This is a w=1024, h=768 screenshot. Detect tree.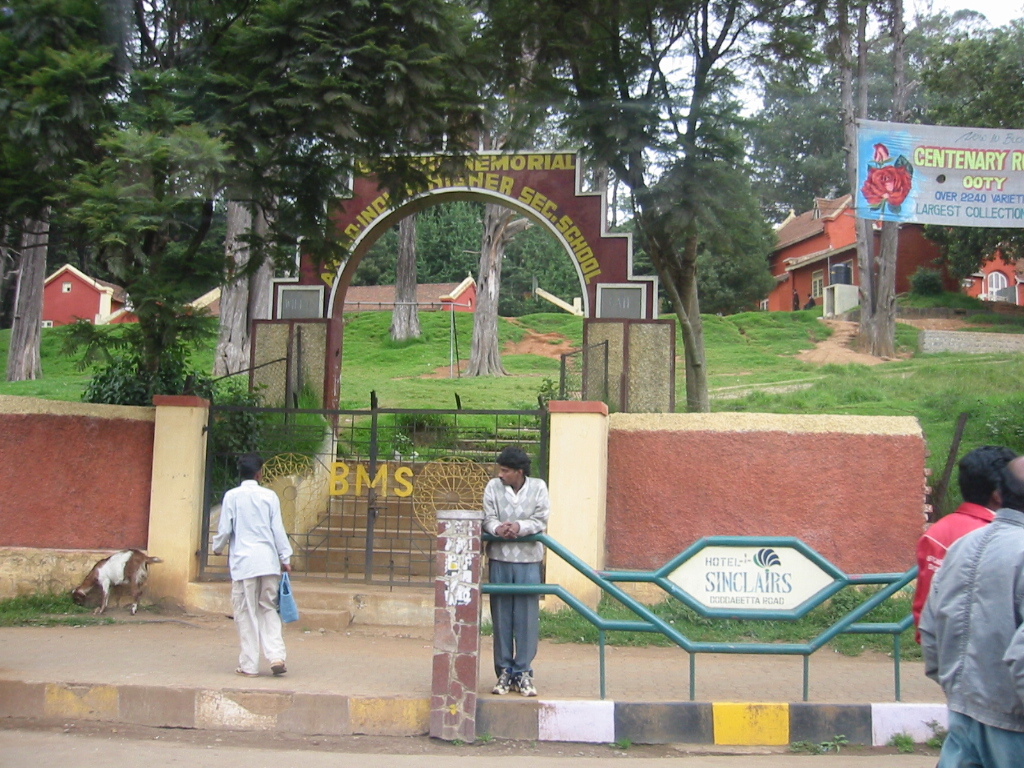
744/0/989/228.
